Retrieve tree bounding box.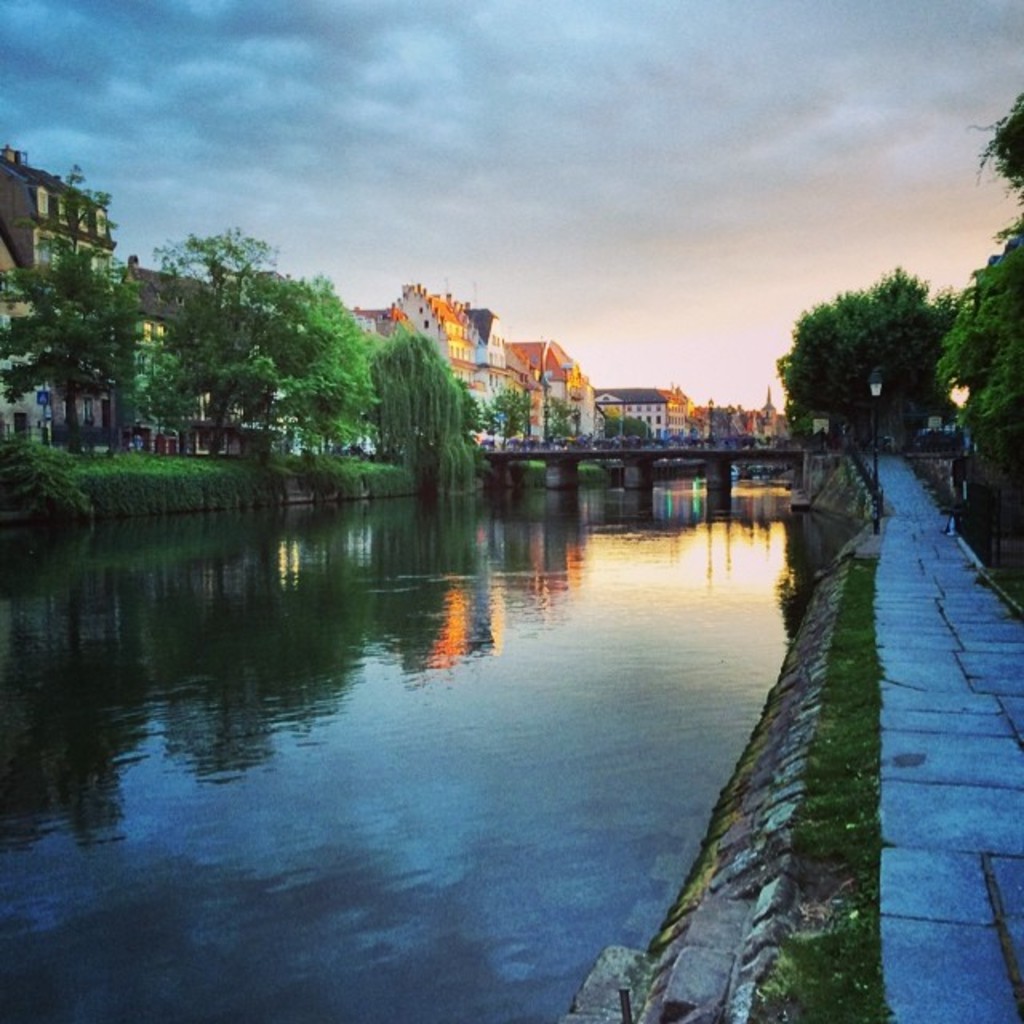
Bounding box: crop(242, 272, 374, 459).
